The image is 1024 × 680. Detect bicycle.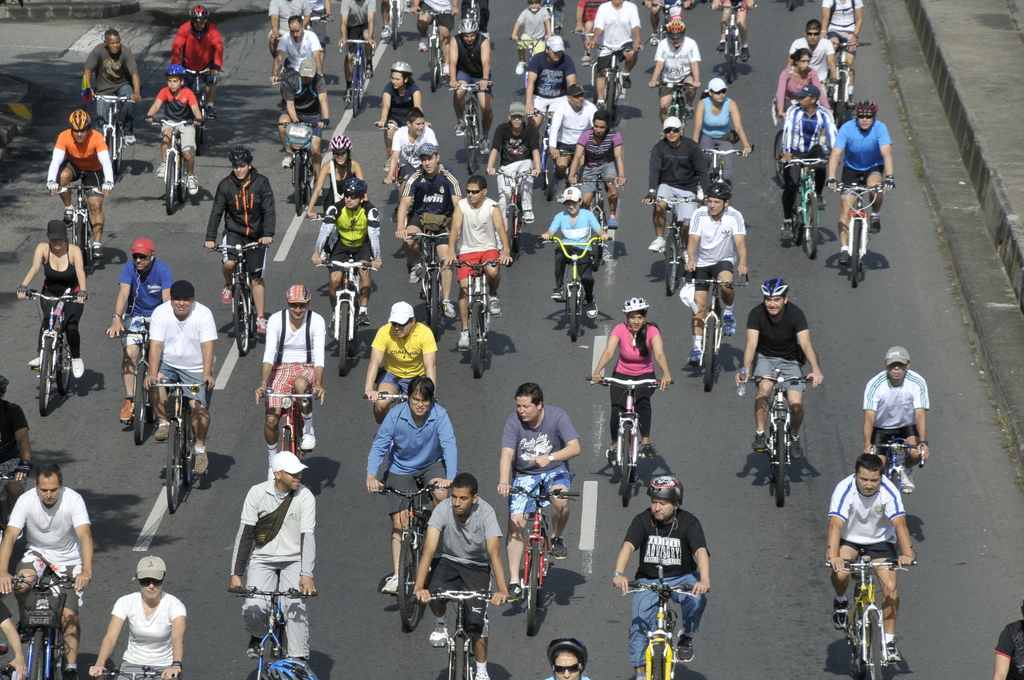
Detection: x1=680 y1=270 x2=753 y2=391.
